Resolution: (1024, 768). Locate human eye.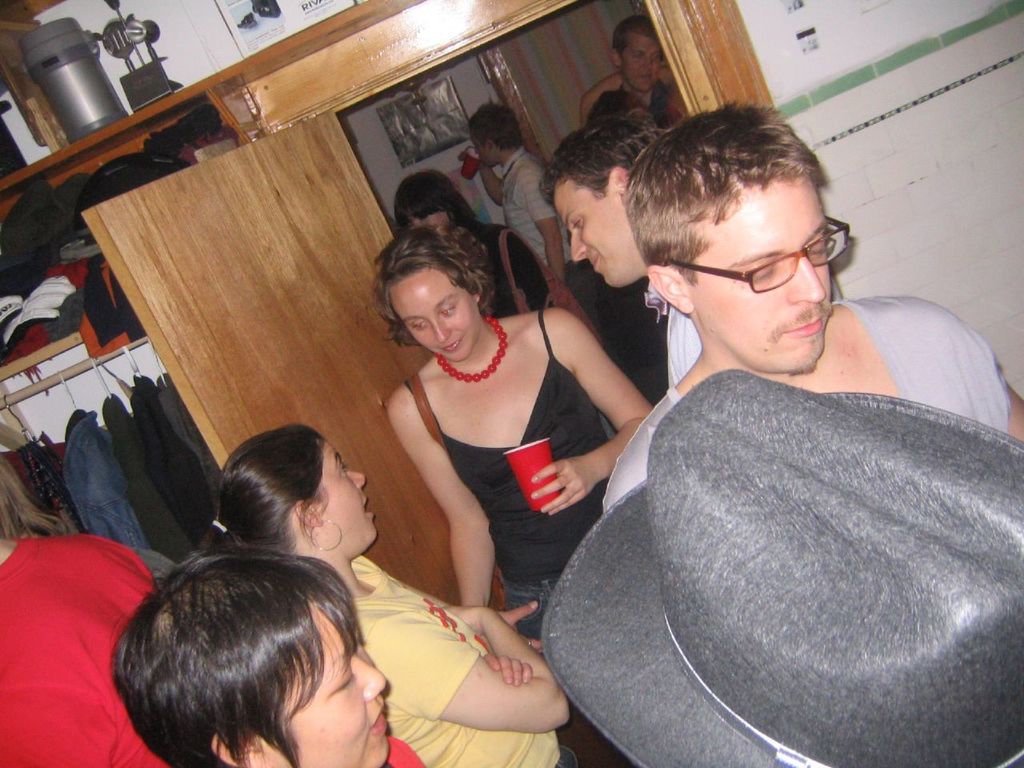
crop(410, 321, 426, 332).
